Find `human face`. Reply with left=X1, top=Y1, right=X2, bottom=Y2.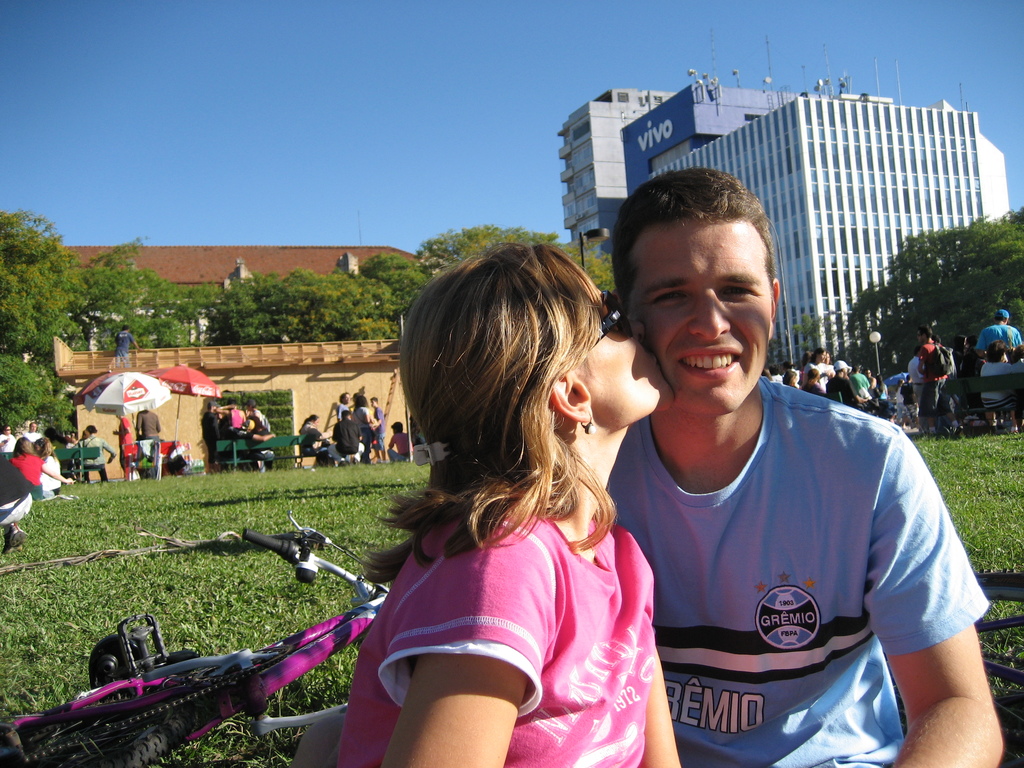
left=628, top=221, right=773, bottom=414.
